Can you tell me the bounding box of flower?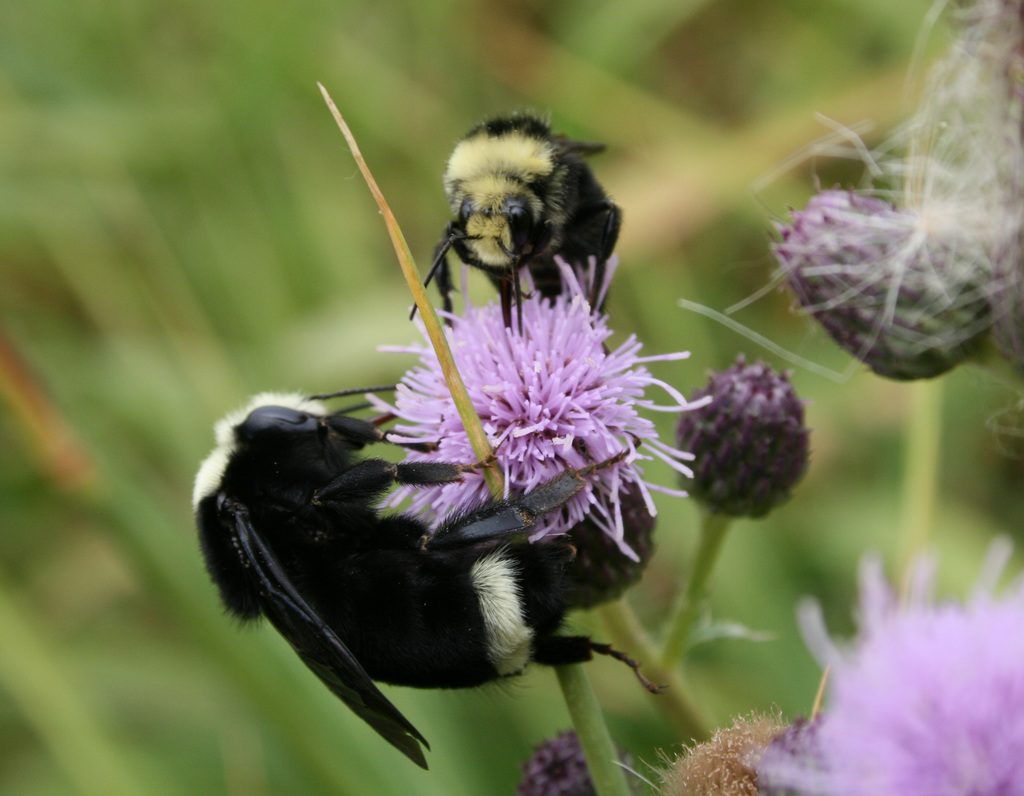
bbox(756, 537, 1023, 795).
